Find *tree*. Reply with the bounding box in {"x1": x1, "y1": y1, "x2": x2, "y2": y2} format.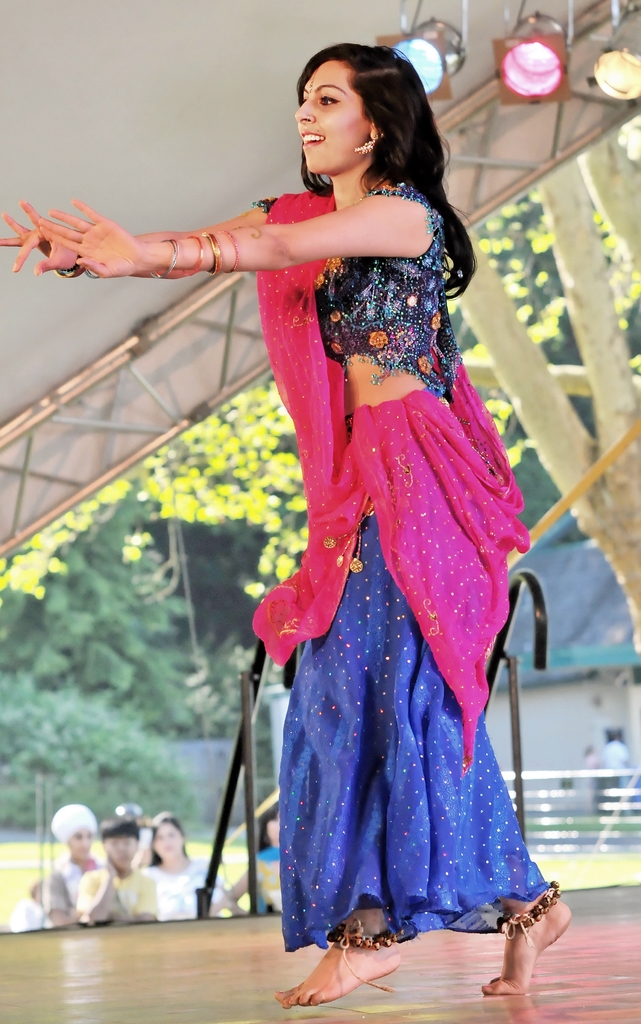
{"x1": 0, "y1": 177, "x2": 640, "y2": 805}.
